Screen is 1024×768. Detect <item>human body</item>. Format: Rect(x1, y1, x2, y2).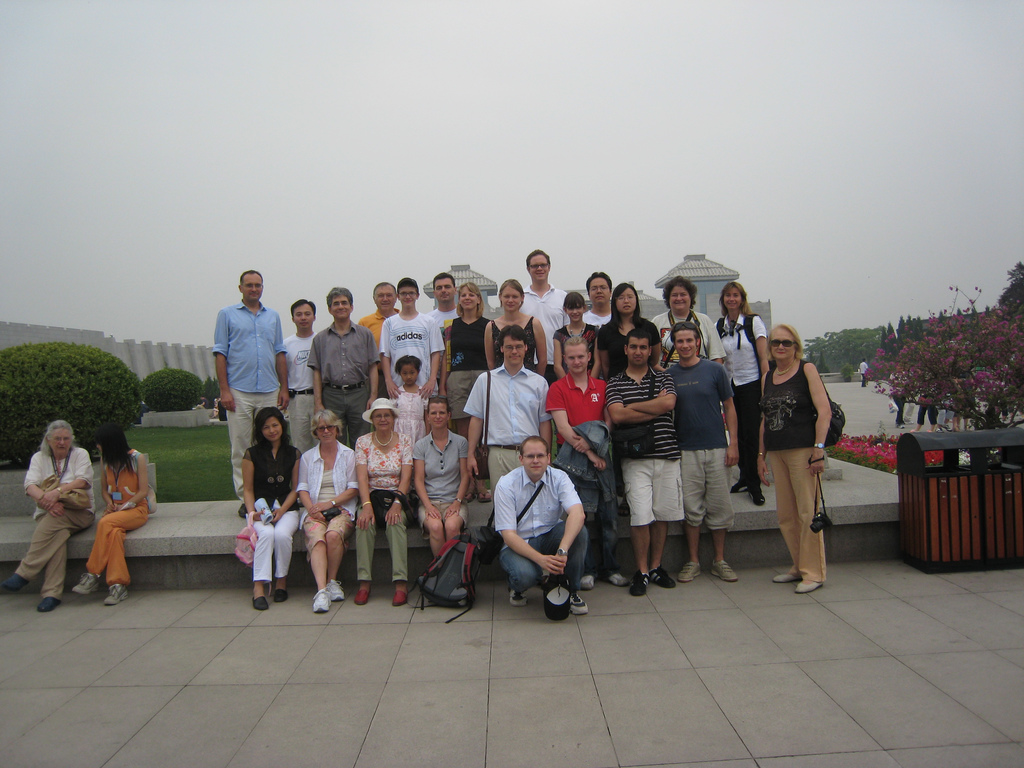
Rect(545, 373, 635, 589).
